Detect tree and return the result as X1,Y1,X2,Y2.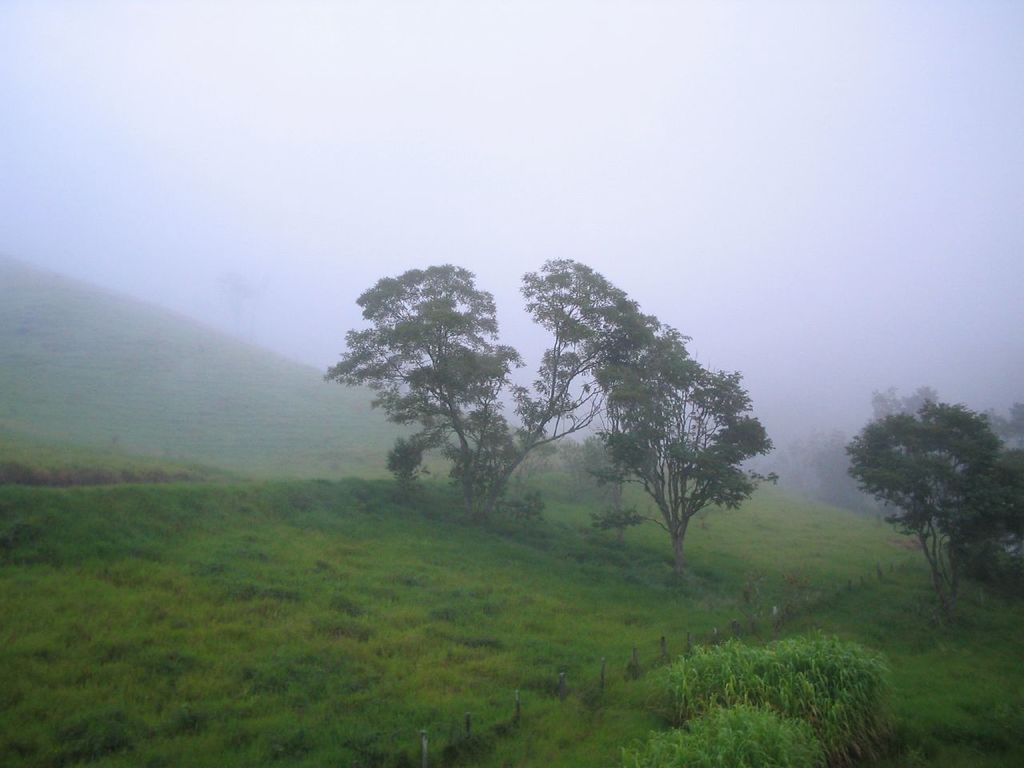
578,354,782,580.
